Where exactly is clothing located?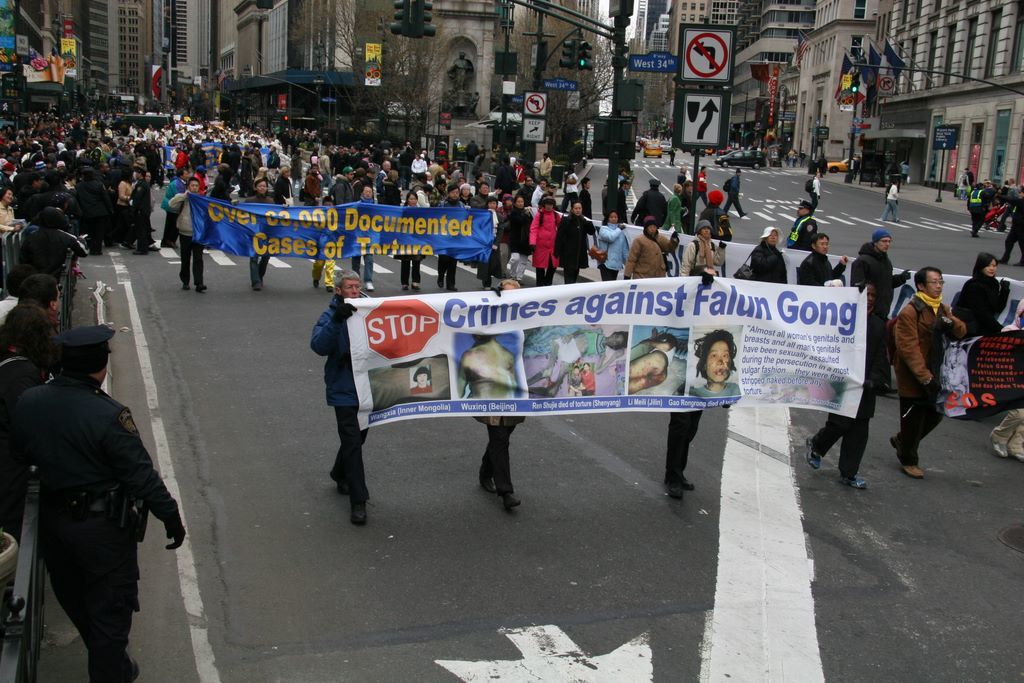
Its bounding box is left=722, top=170, right=753, bottom=211.
